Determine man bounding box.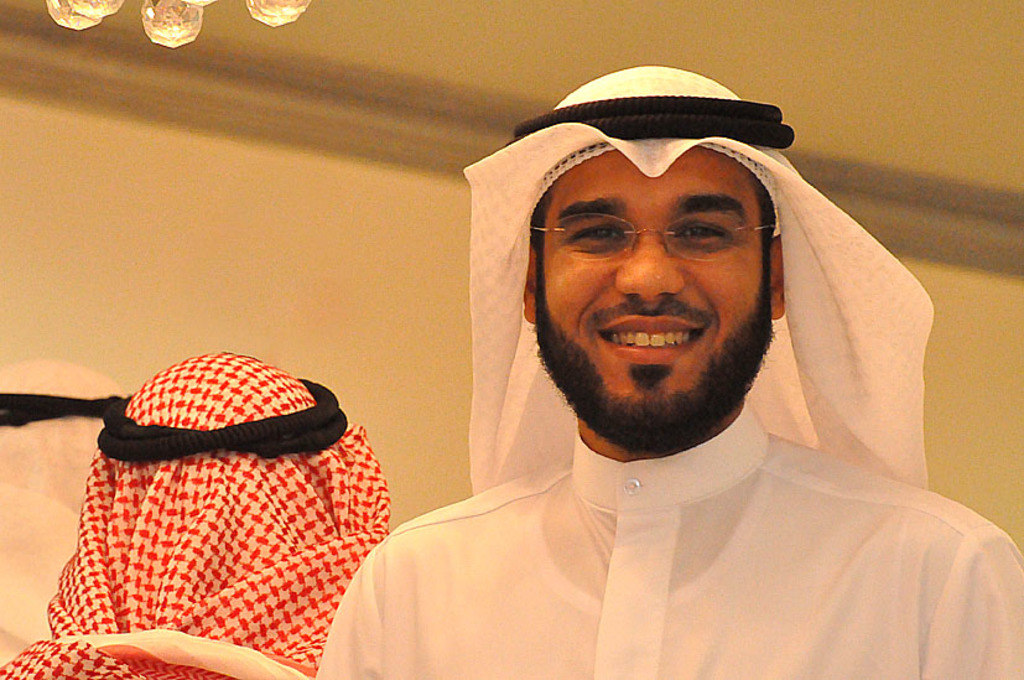
Determined: (left=324, top=48, right=1015, bottom=668).
